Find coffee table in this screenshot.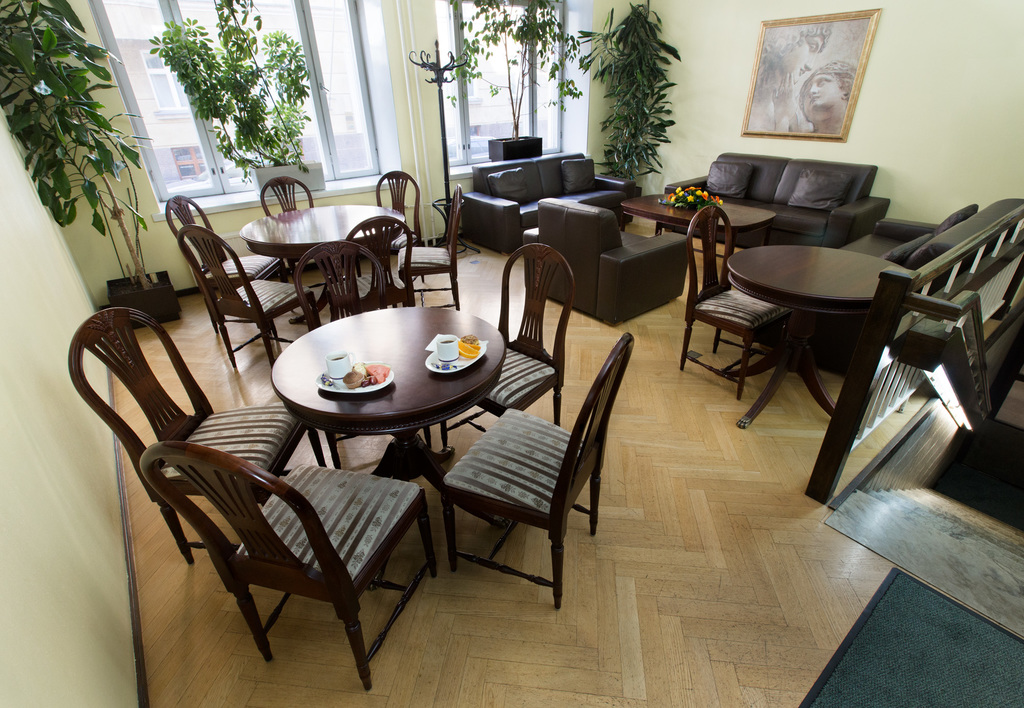
The bounding box for coffee table is box(721, 248, 908, 424).
